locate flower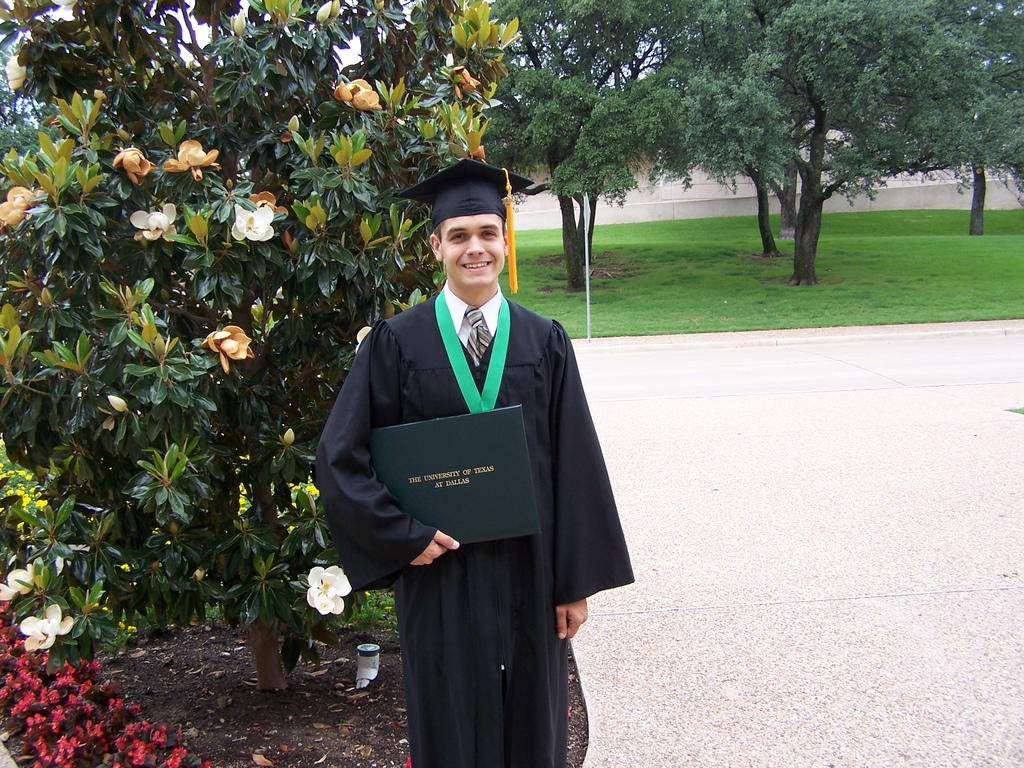
{"left": 108, "top": 388, "right": 130, "bottom": 410}
